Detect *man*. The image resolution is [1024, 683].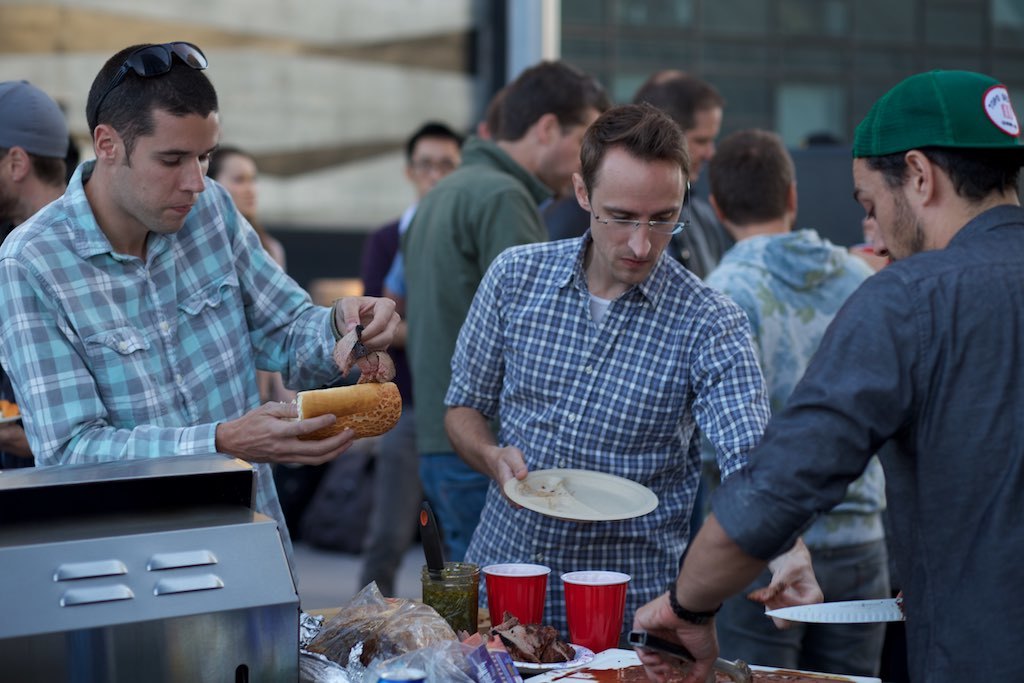
699:124:892:682.
